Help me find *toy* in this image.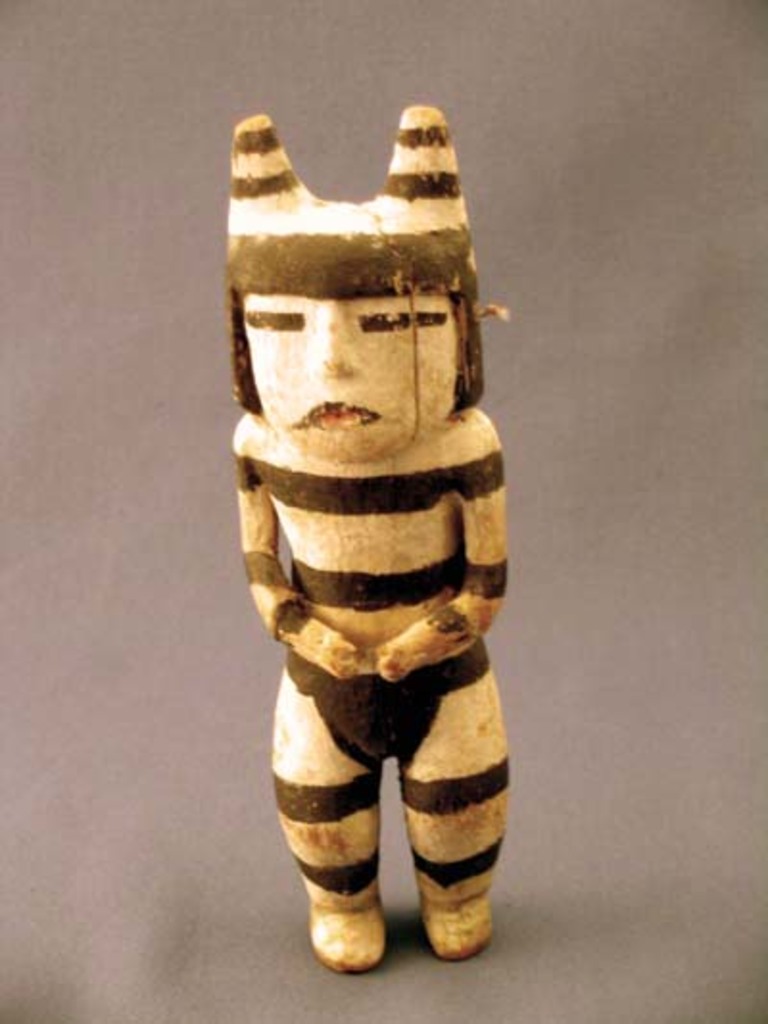
Found it: 200,142,522,943.
